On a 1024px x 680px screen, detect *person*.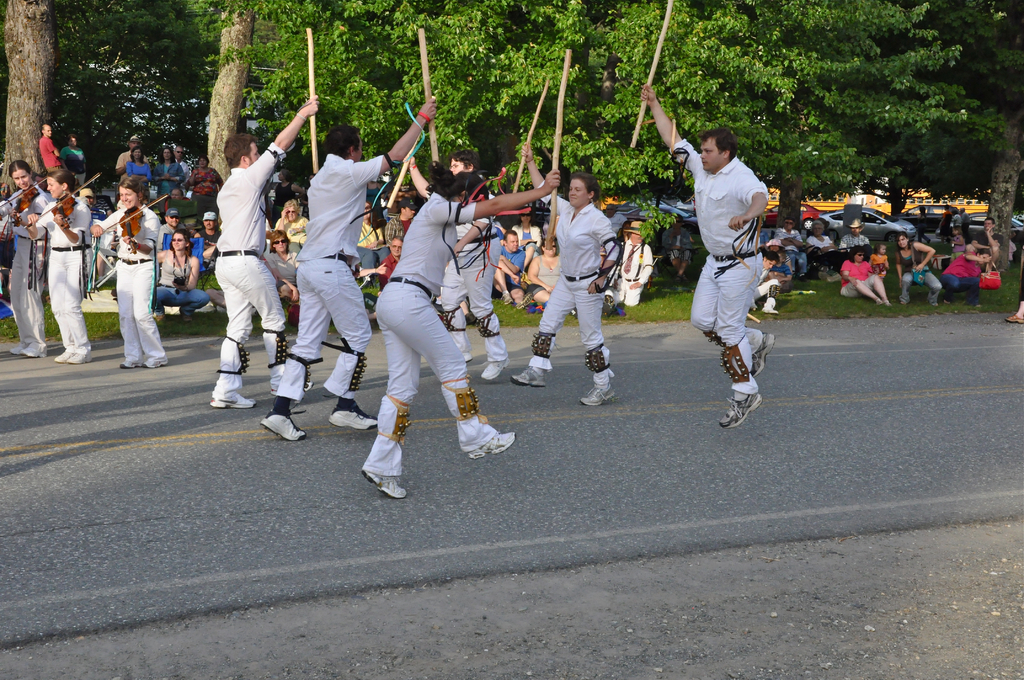
bbox=[189, 156, 227, 198].
